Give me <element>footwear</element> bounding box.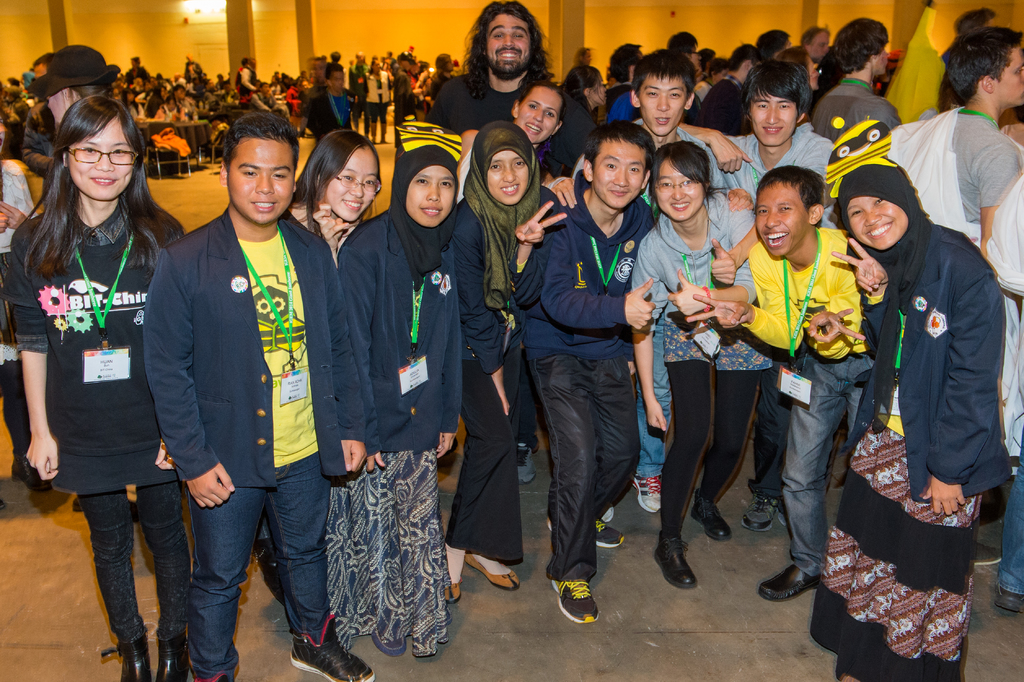
<bbox>632, 475, 660, 513</bbox>.
